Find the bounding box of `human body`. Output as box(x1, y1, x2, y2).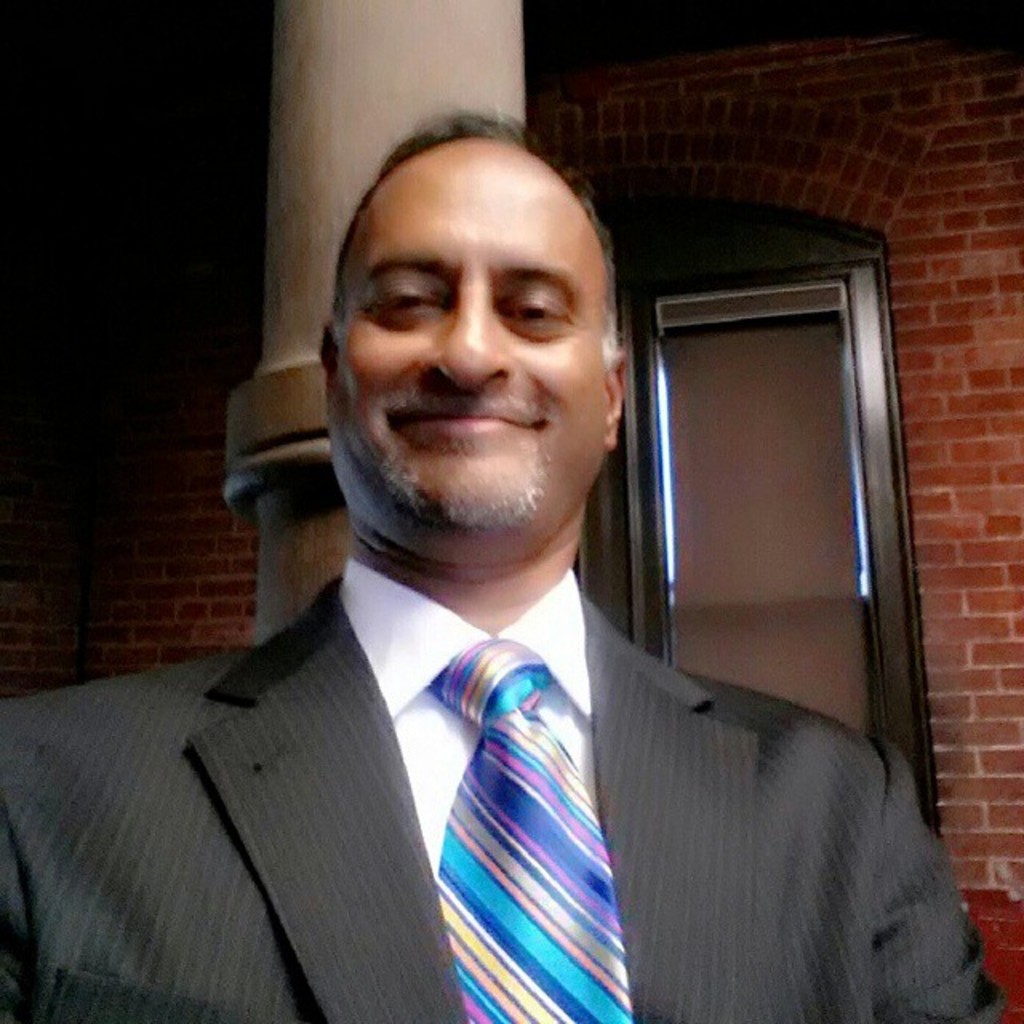
box(99, 147, 866, 1010).
